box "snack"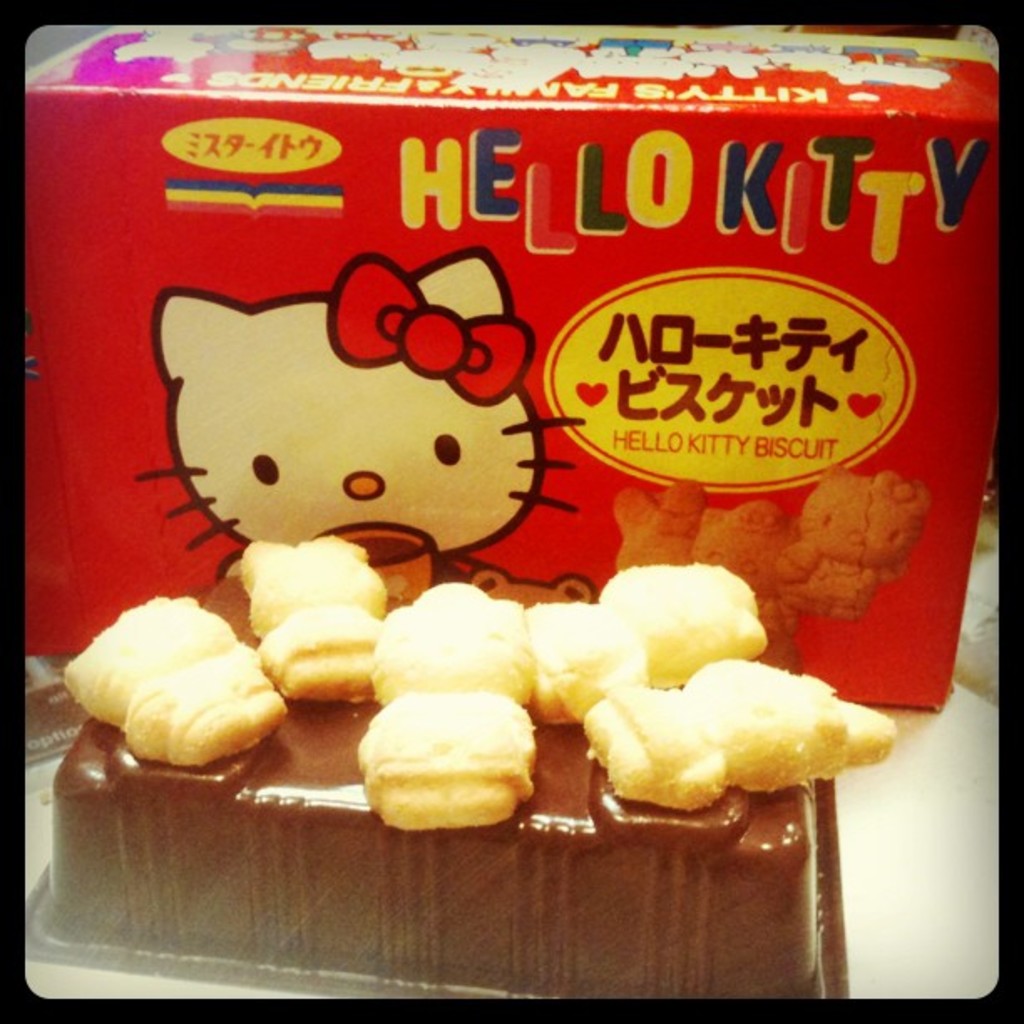
52/597/288/770
